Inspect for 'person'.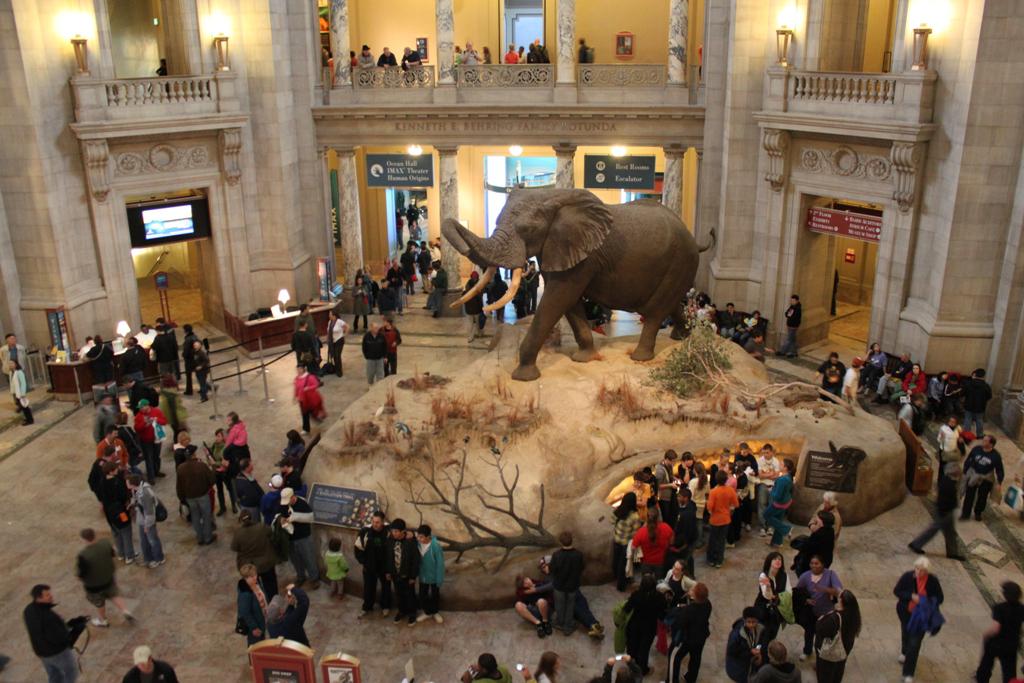
Inspection: <bbox>376, 312, 406, 378</bbox>.
